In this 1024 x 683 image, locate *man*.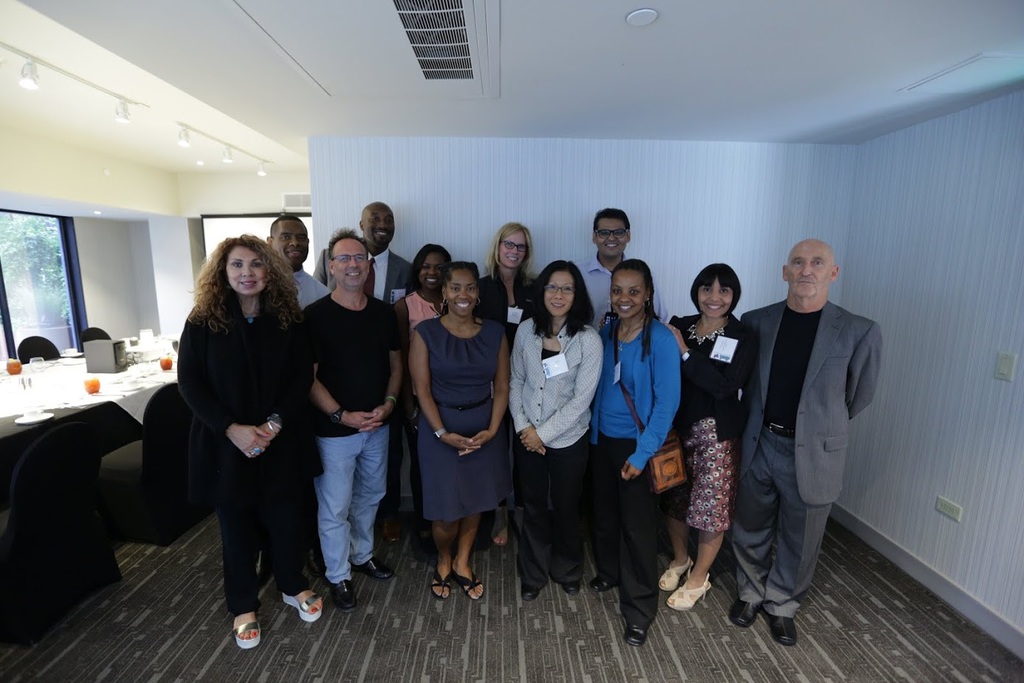
Bounding box: pyautogui.locateOnScreen(307, 202, 429, 541).
